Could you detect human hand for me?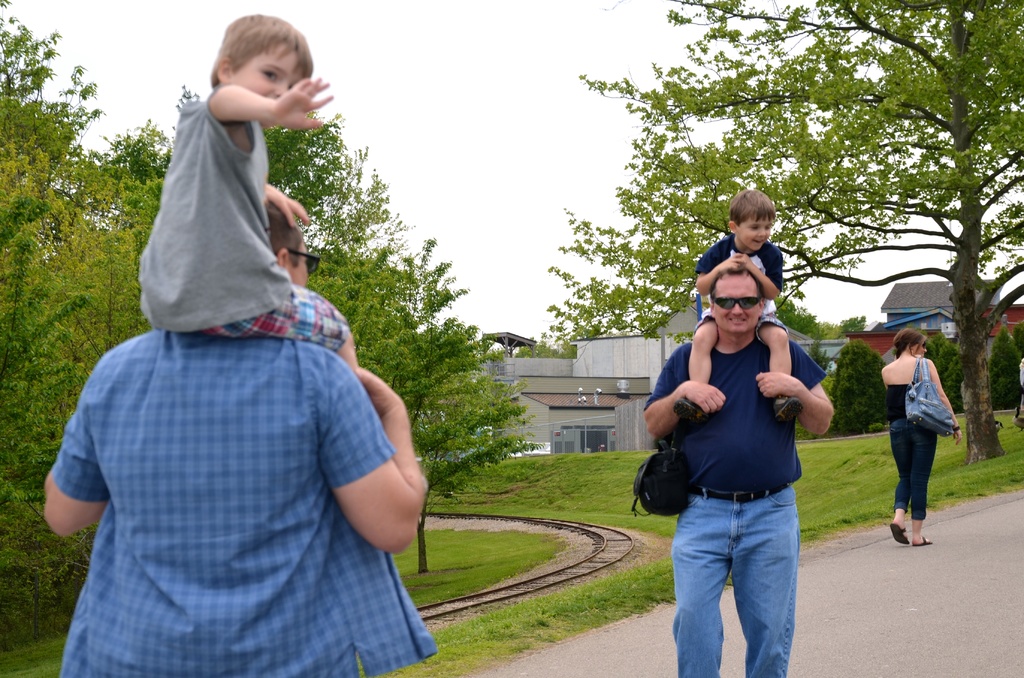
Detection result: pyautogui.locateOnScreen(260, 184, 312, 232).
